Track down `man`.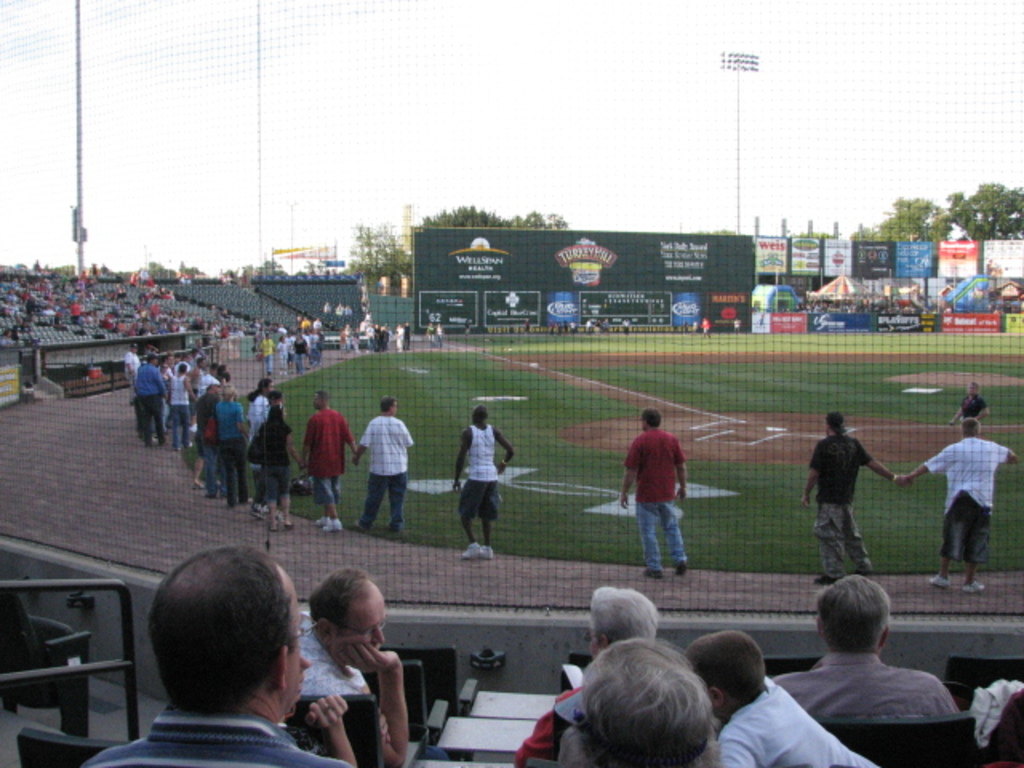
Tracked to 902:416:1019:584.
